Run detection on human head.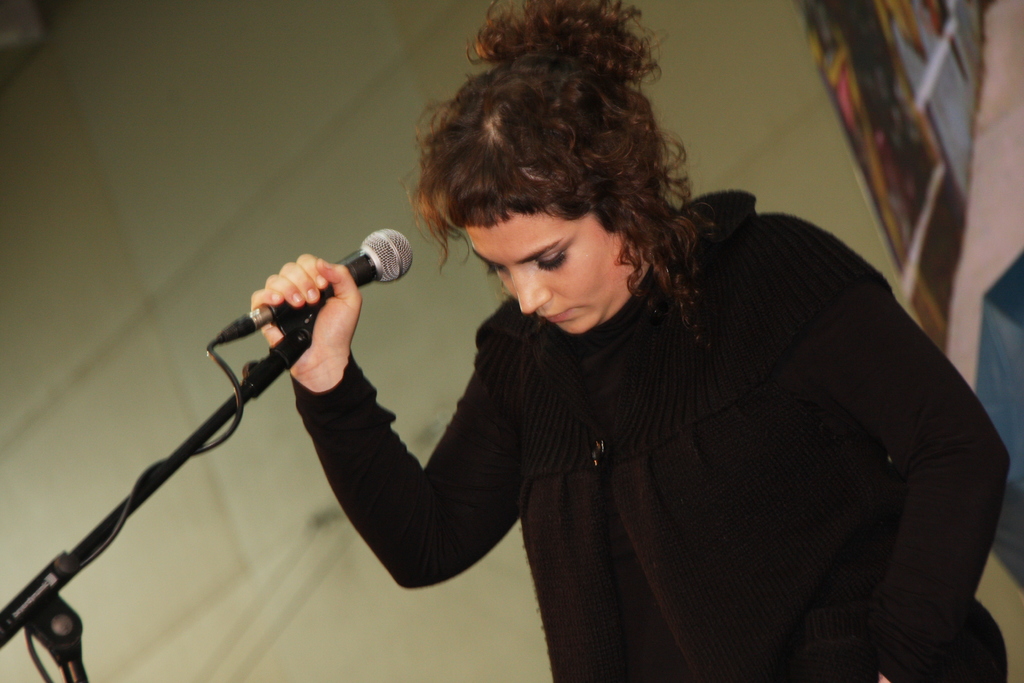
Result: 417/17/699/350.
